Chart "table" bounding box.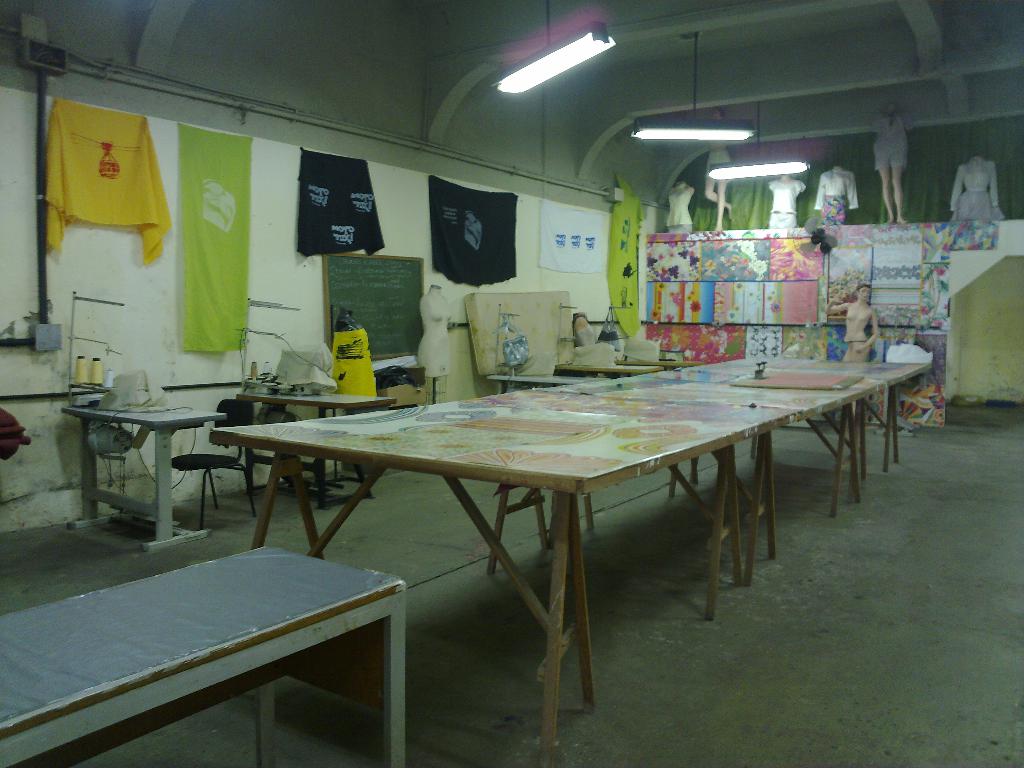
Charted: <region>238, 395, 398, 507</region>.
